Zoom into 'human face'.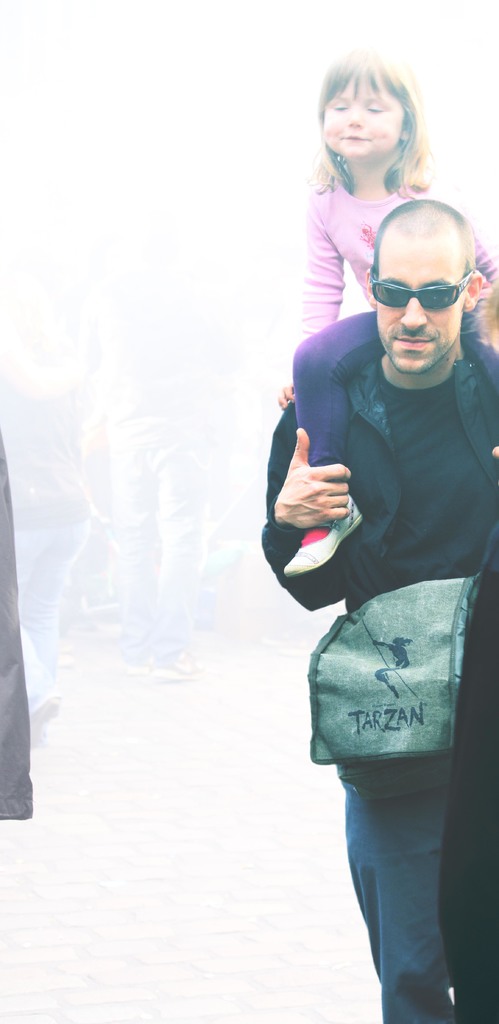
Zoom target: detection(375, 242, 466, 378).
